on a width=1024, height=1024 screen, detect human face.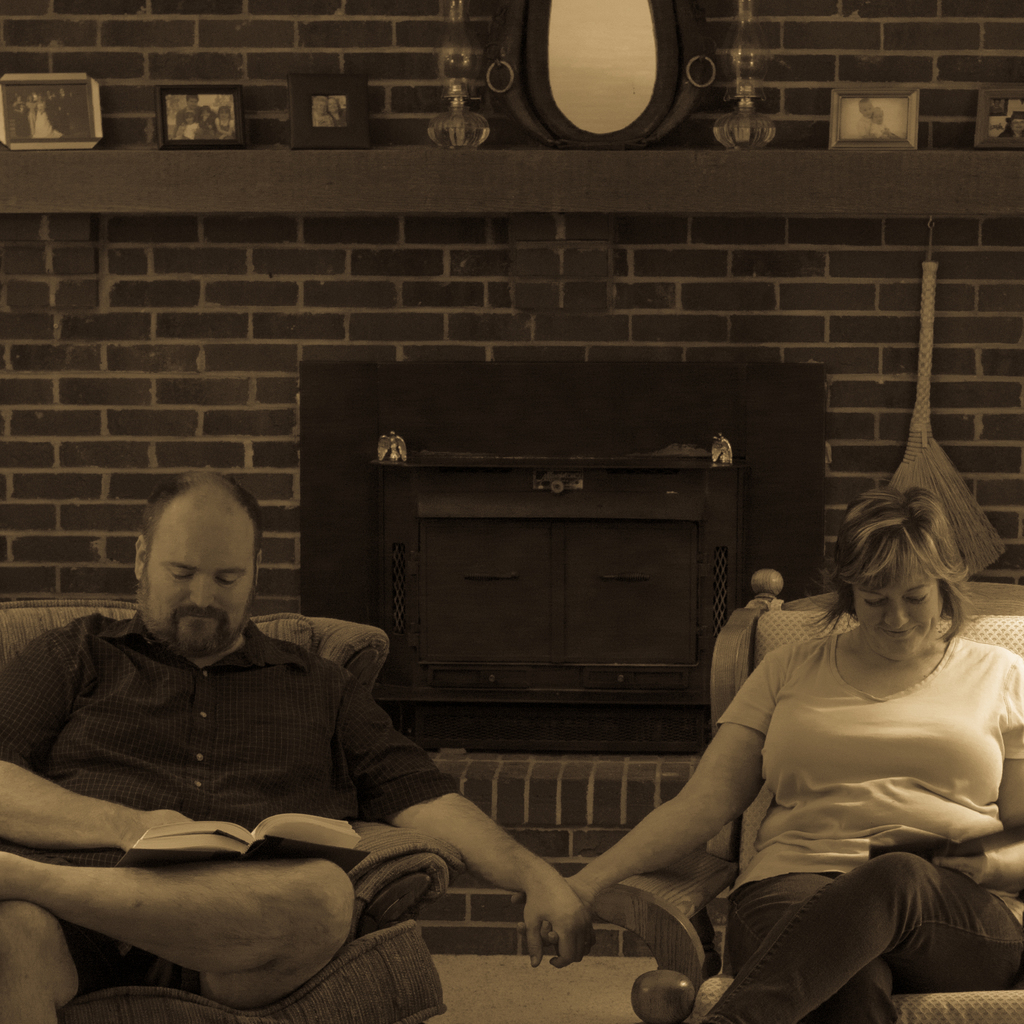
144, 511, 254, 653.
